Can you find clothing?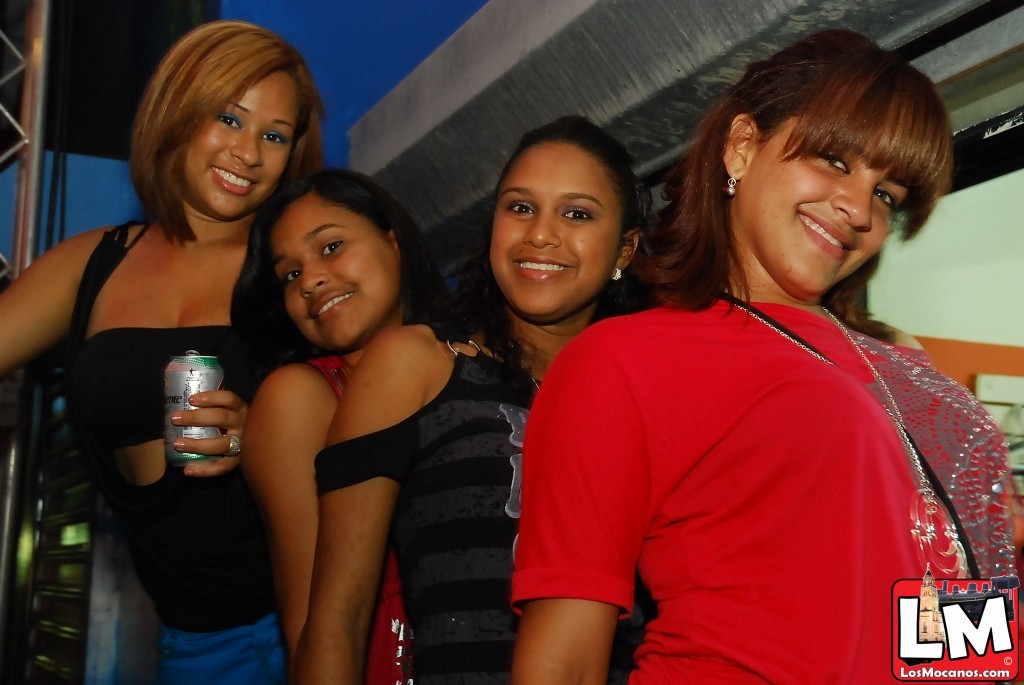
Yes, bounding box: left=312, top=324, right=652, bottom=684.
